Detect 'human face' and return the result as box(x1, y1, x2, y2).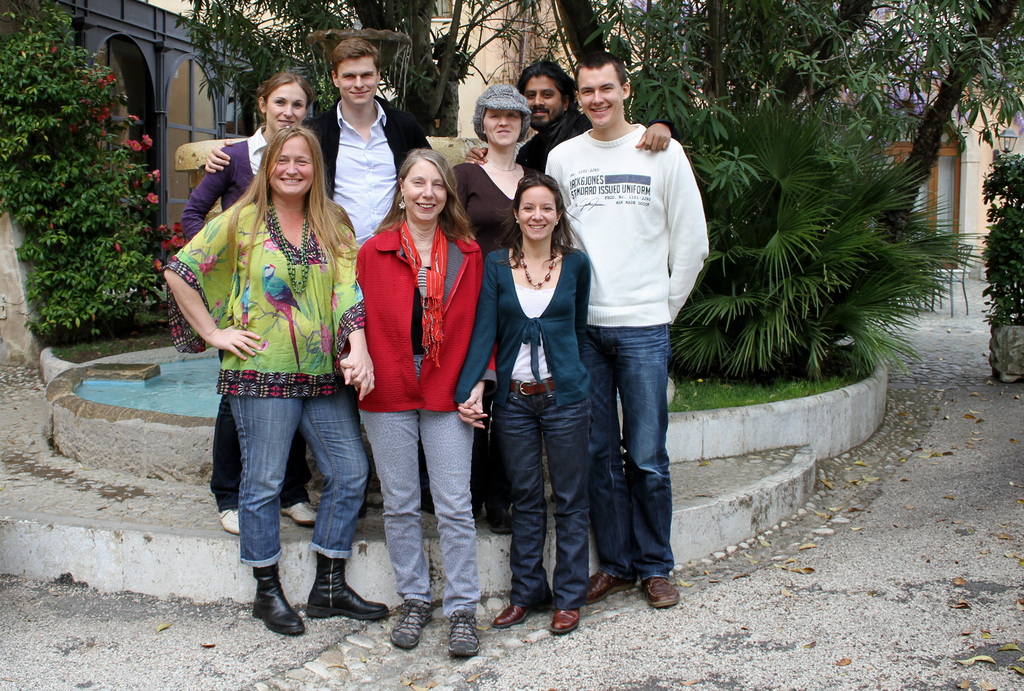
box(270, 137, 316, 193).
